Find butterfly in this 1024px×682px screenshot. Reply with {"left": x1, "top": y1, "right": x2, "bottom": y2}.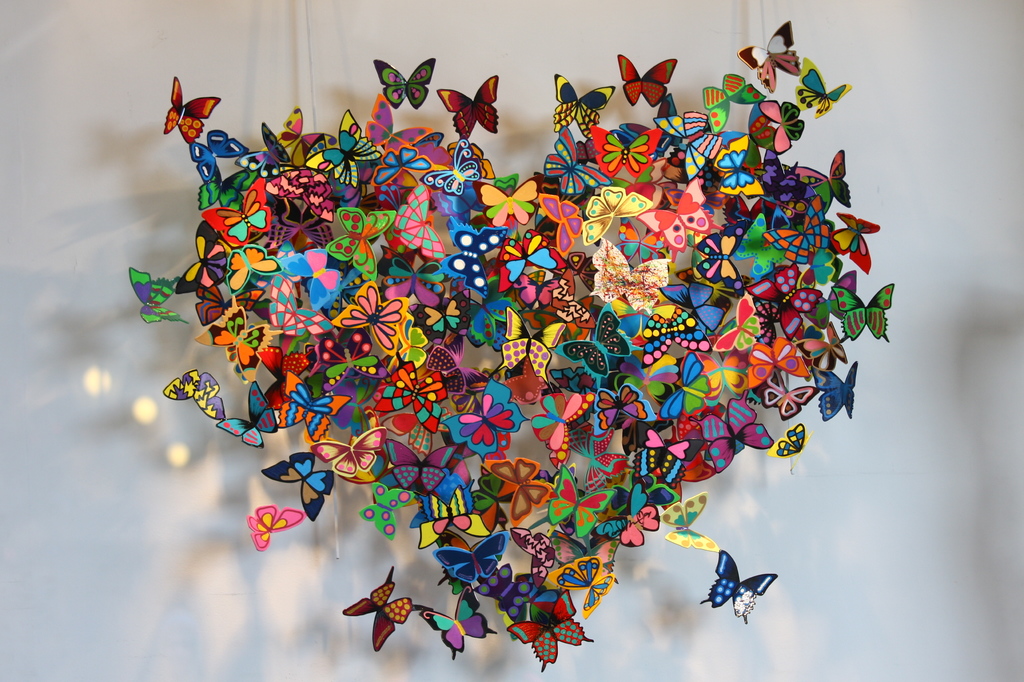
{"left": 771, "top": 423, "right": 815, "bottom": 473}.
